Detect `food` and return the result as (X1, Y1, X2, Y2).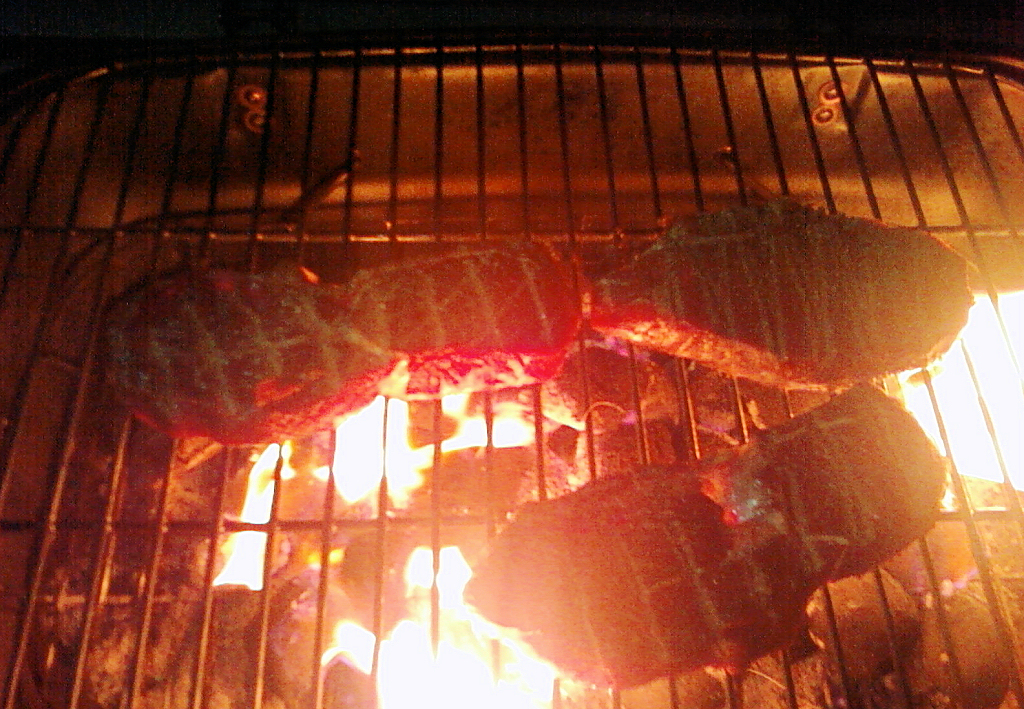
(327, 248, 582, 355).
